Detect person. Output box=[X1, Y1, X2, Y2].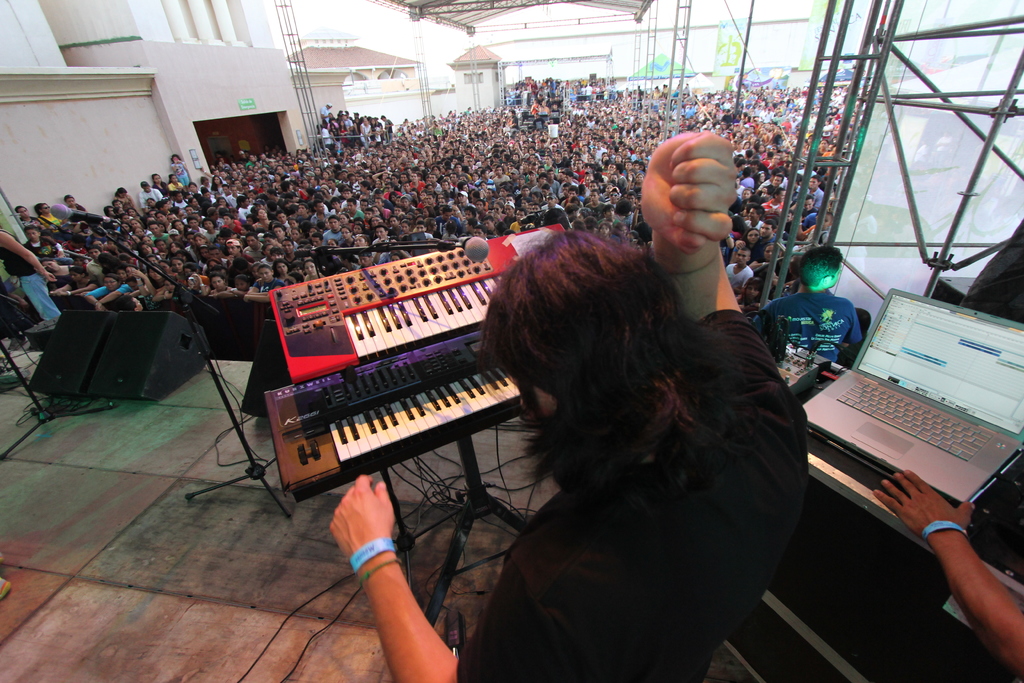
box=[873, 474, 1023, 682].
